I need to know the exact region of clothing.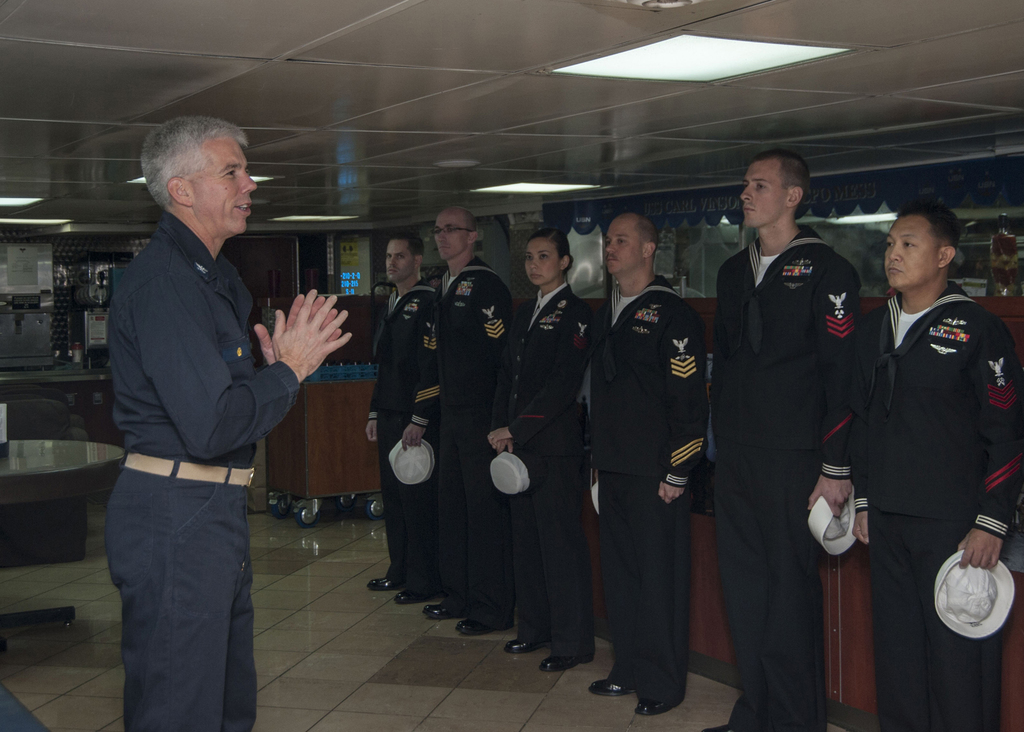
Region: x1=594, y1=264, x2=708, y2=703.
